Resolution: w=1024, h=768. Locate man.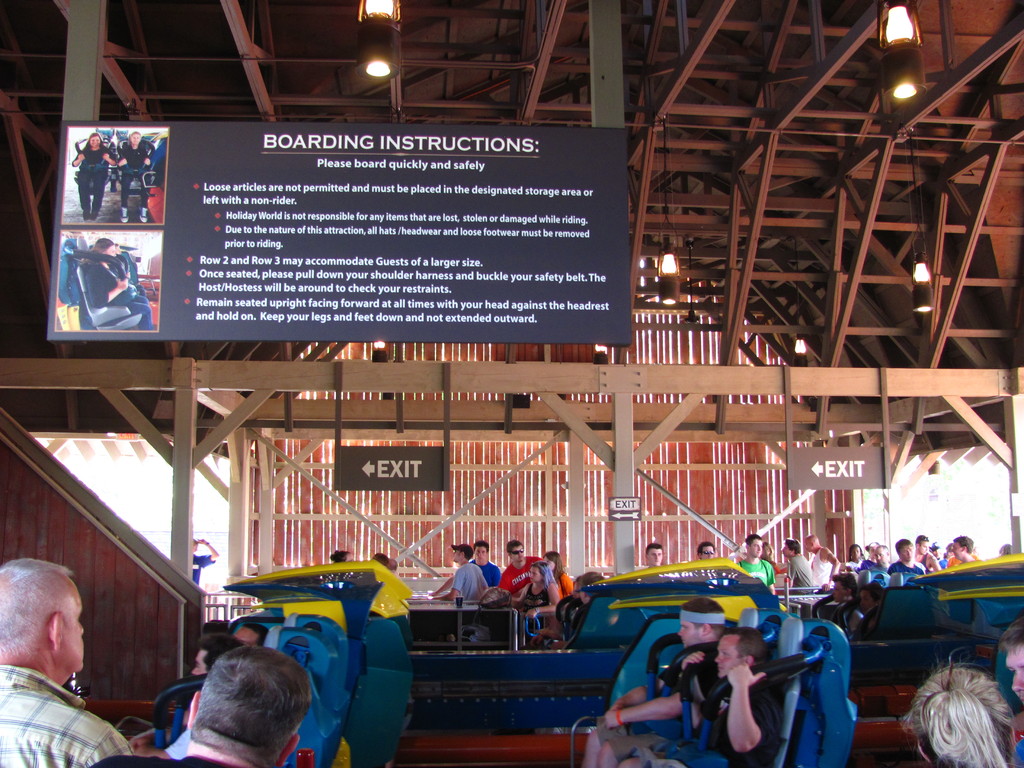
Rect(168, 630, 241, 732).
